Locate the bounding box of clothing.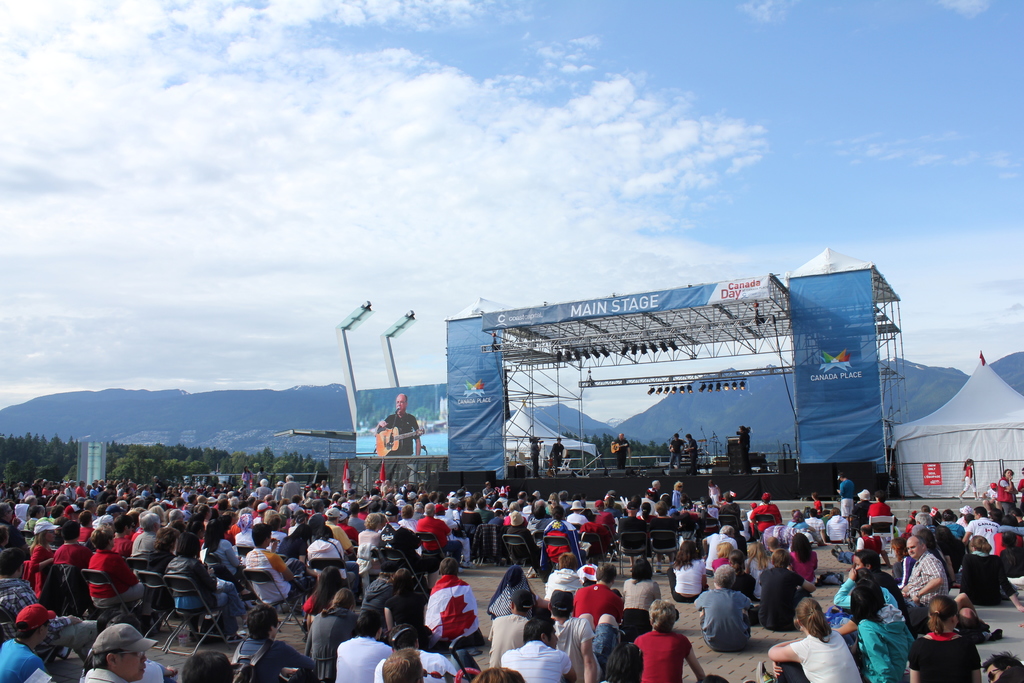
Bounding box: x1=270 y1=531 x2=286 y2=547.
